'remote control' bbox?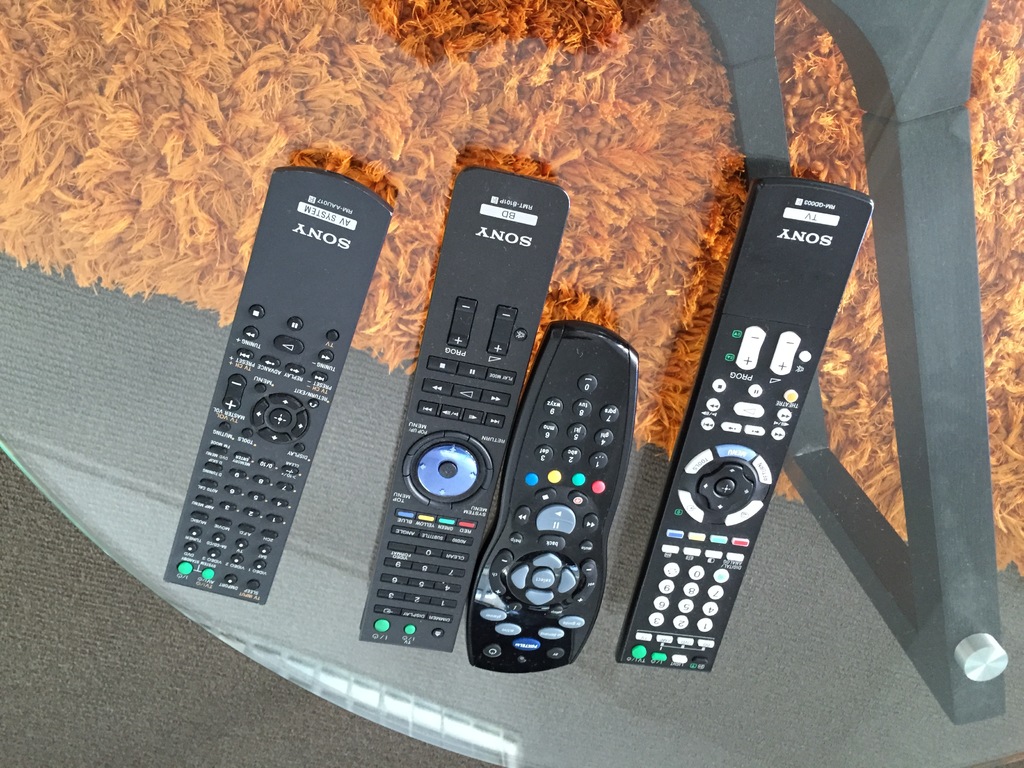
467:317:641:675
